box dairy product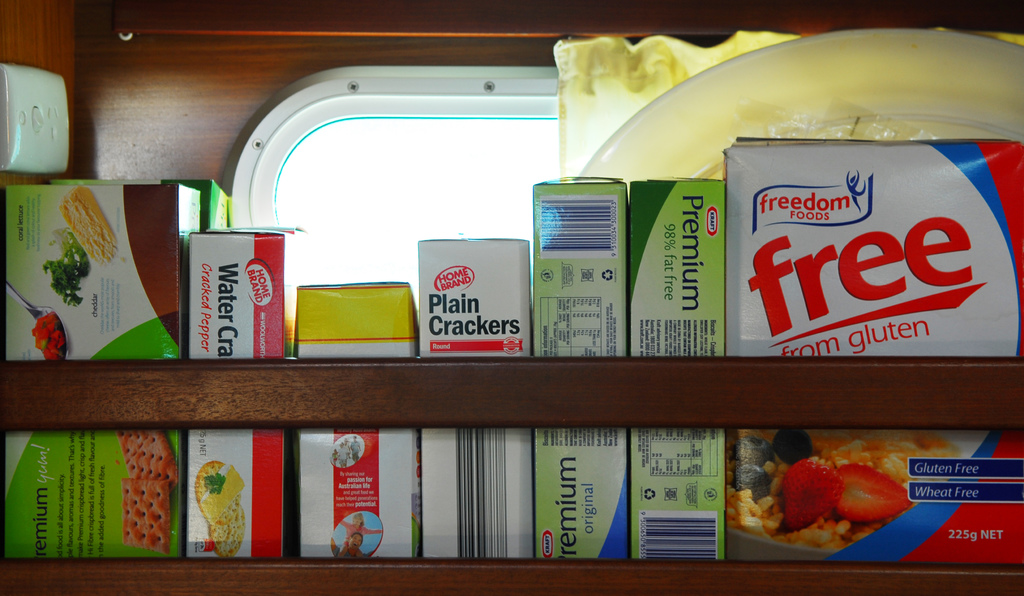
bbox(285, 282, 413, 369)
